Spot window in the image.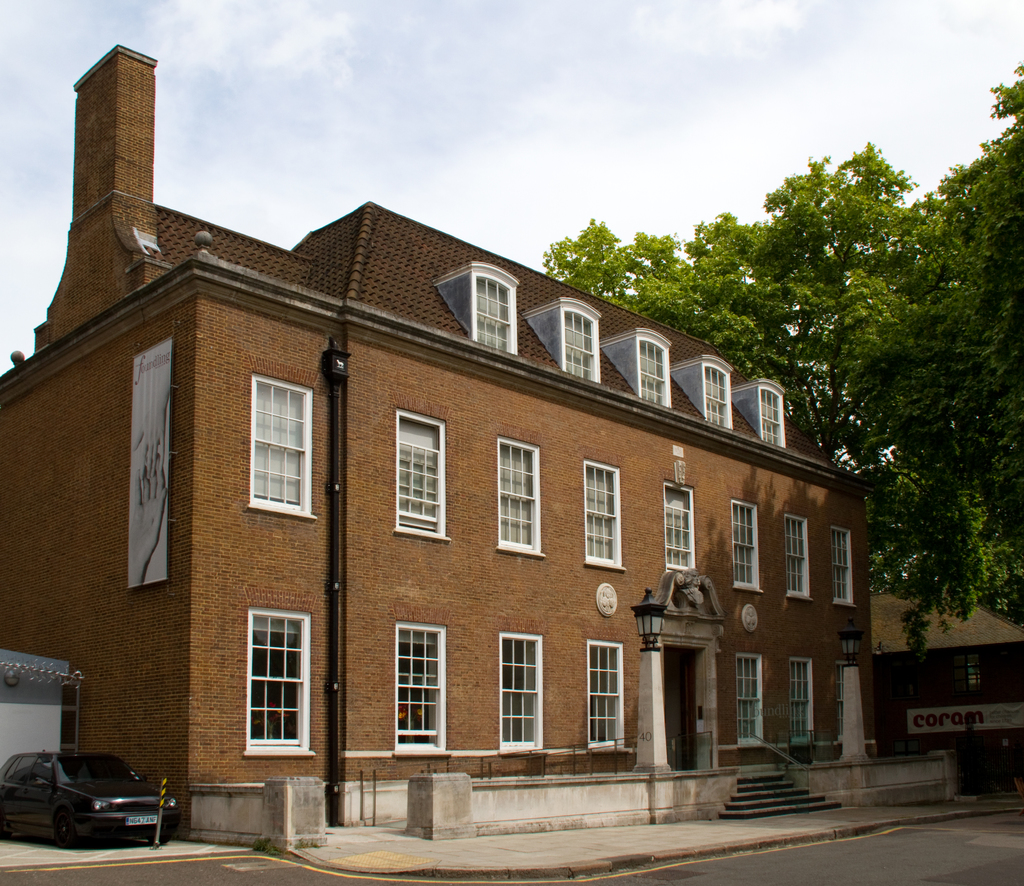
window found at (589,641,623,746).
